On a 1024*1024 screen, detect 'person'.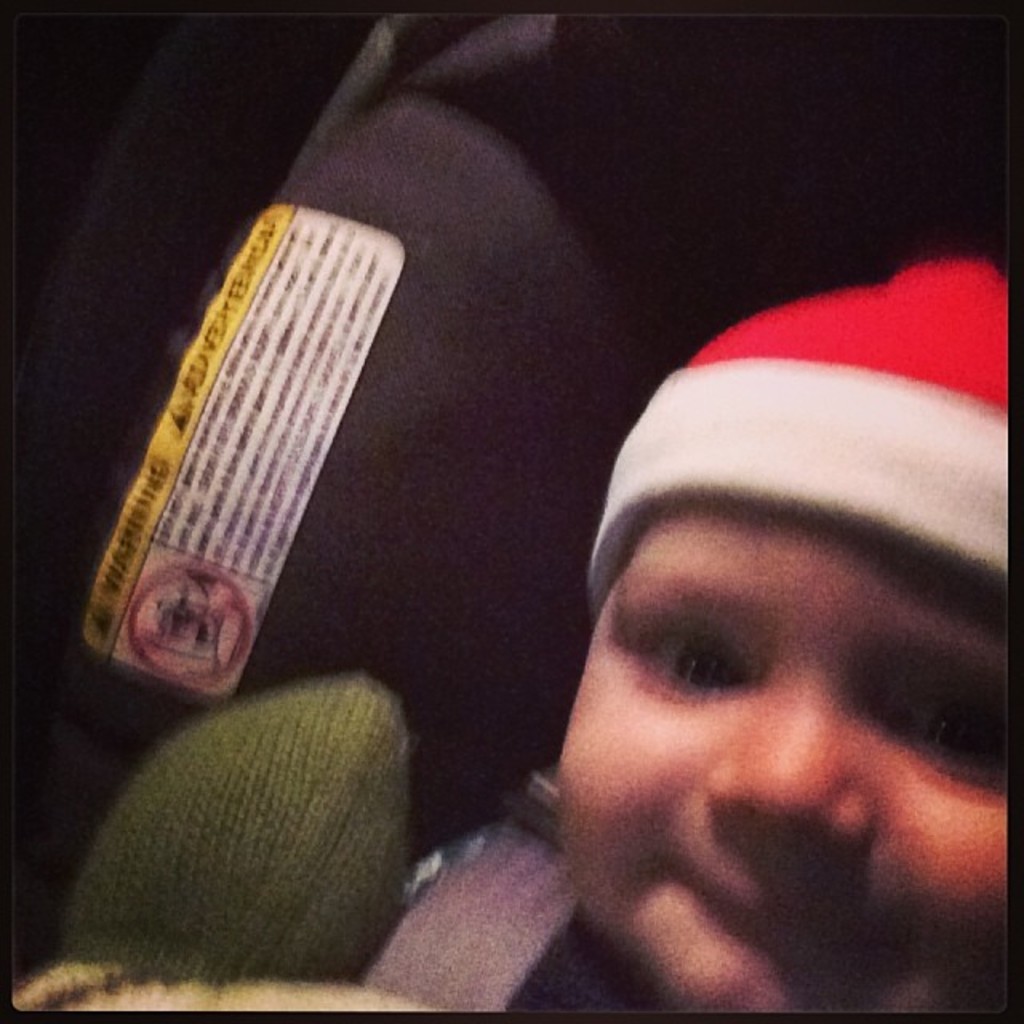
355 163 1018 1022.
